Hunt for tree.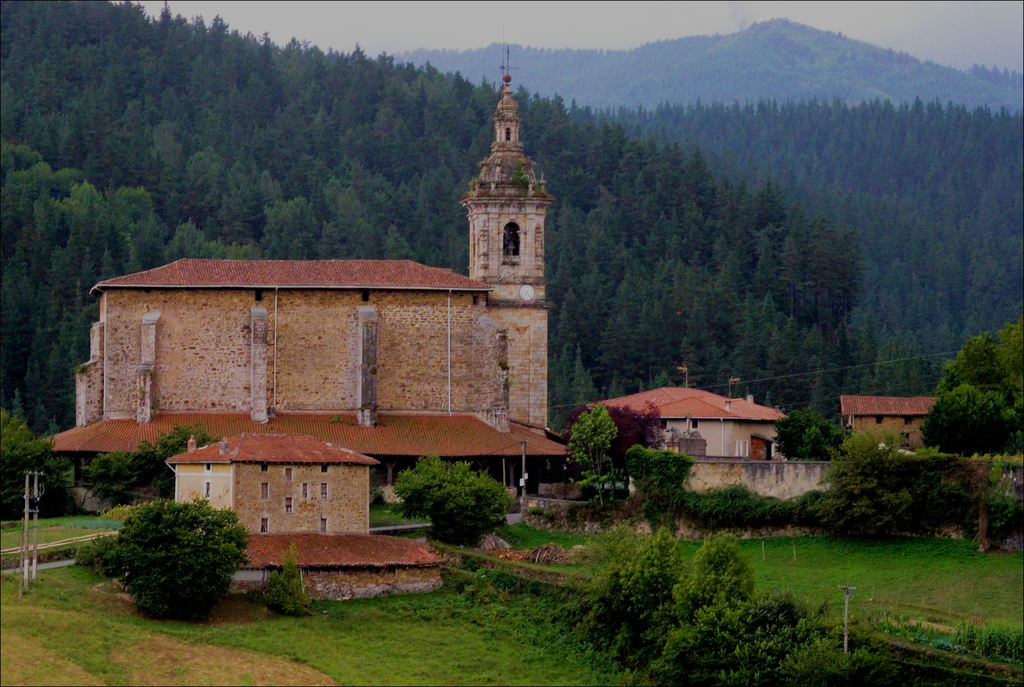
Hunted down at [465,80,497,122].
